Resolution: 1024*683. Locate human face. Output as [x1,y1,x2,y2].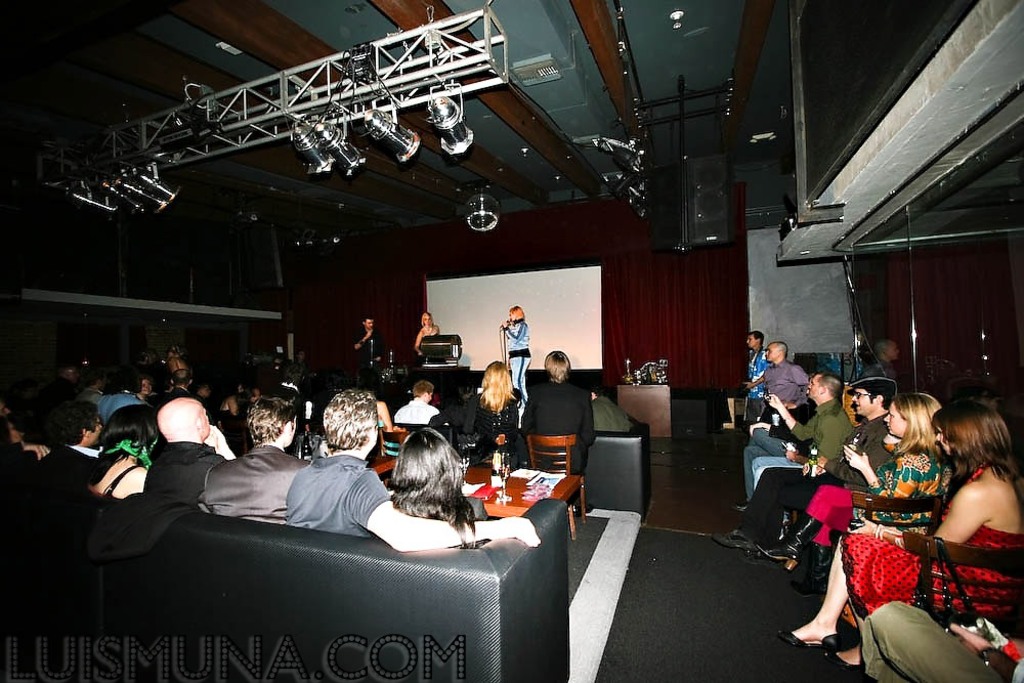
[427,389,433,402].
